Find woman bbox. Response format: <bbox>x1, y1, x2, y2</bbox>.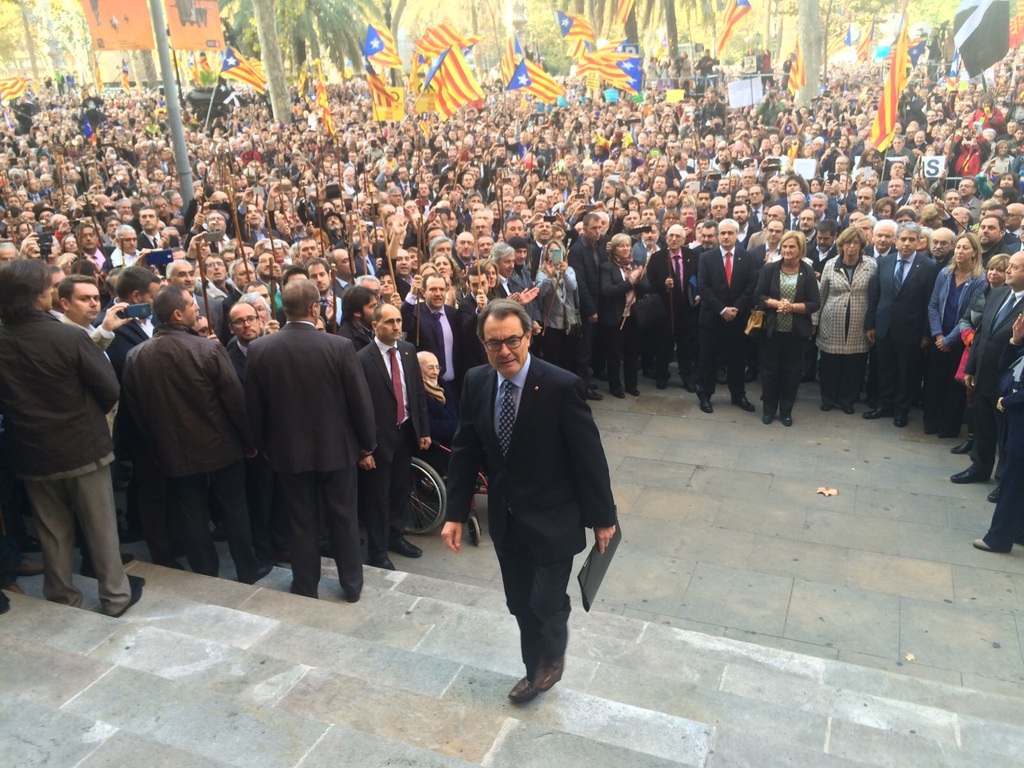
<bbox>815, 227, 868, 410</bbox>.
